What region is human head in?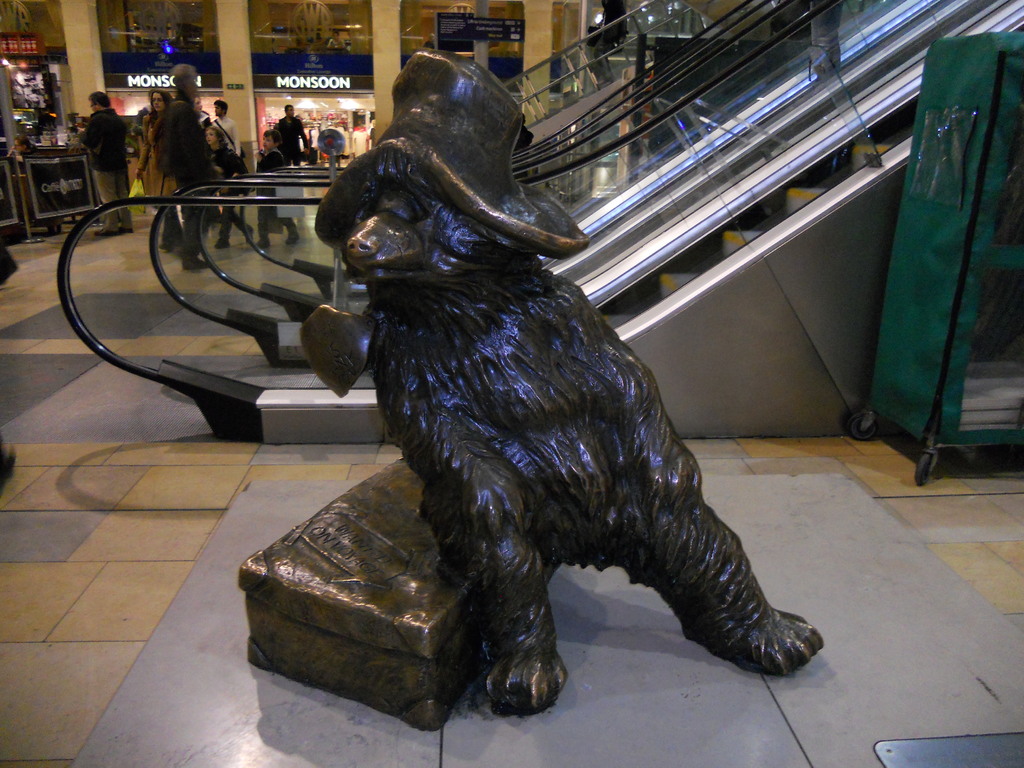
(285,105,296,122).
